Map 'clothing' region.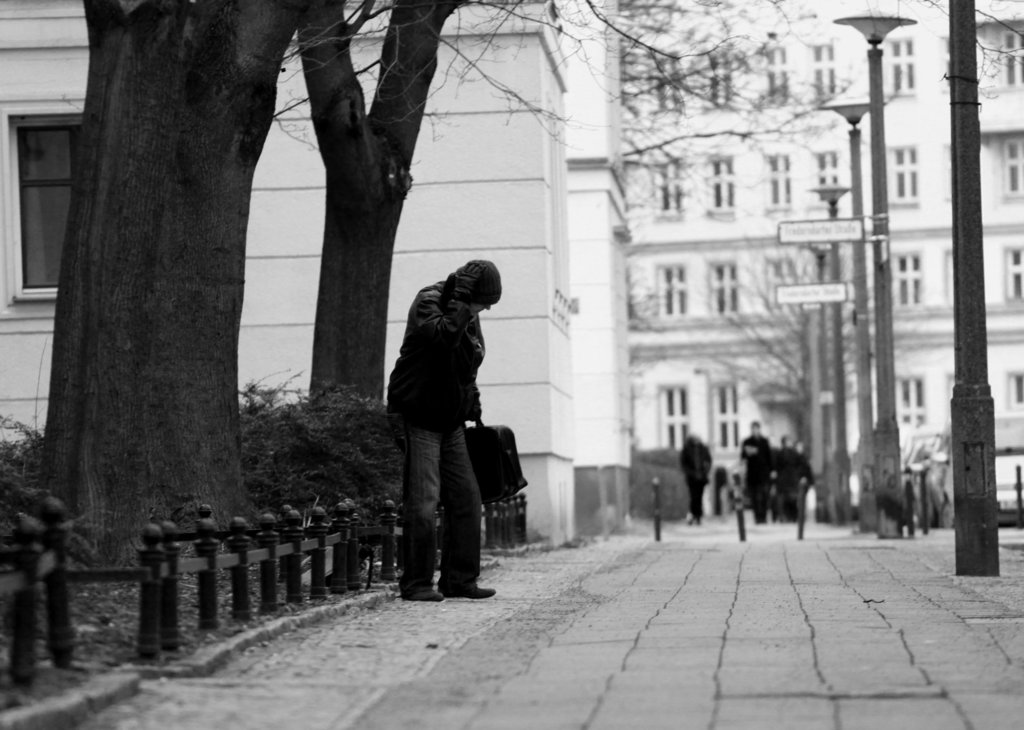
Mapped to <box>733,430,770,516</box>.
